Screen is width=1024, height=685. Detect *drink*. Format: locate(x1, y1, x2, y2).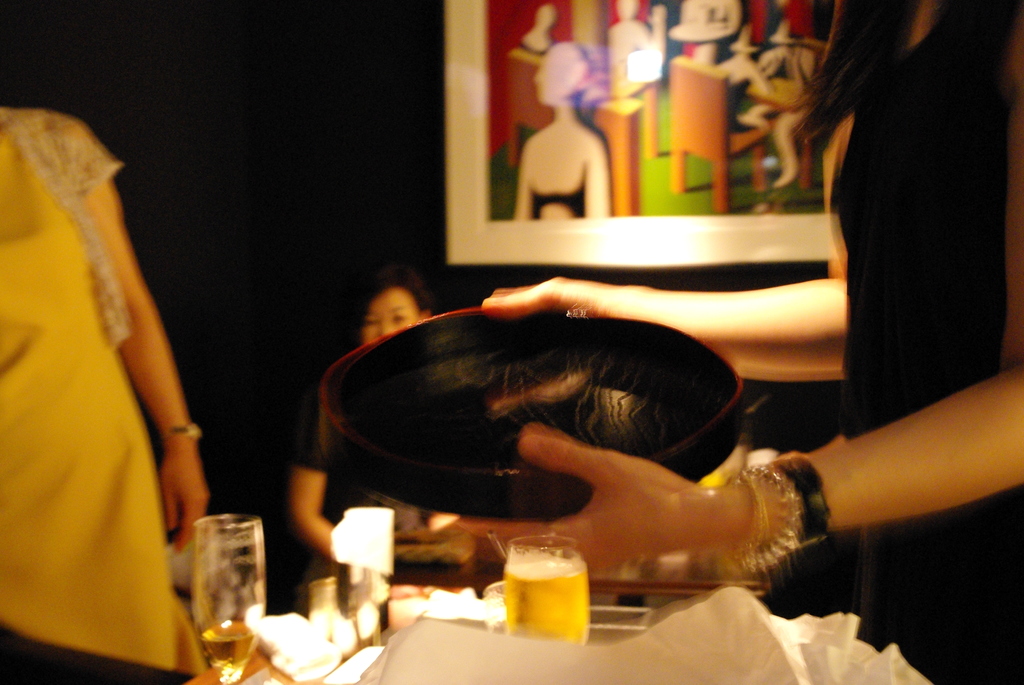
locate(497, 538, 596, 645).
